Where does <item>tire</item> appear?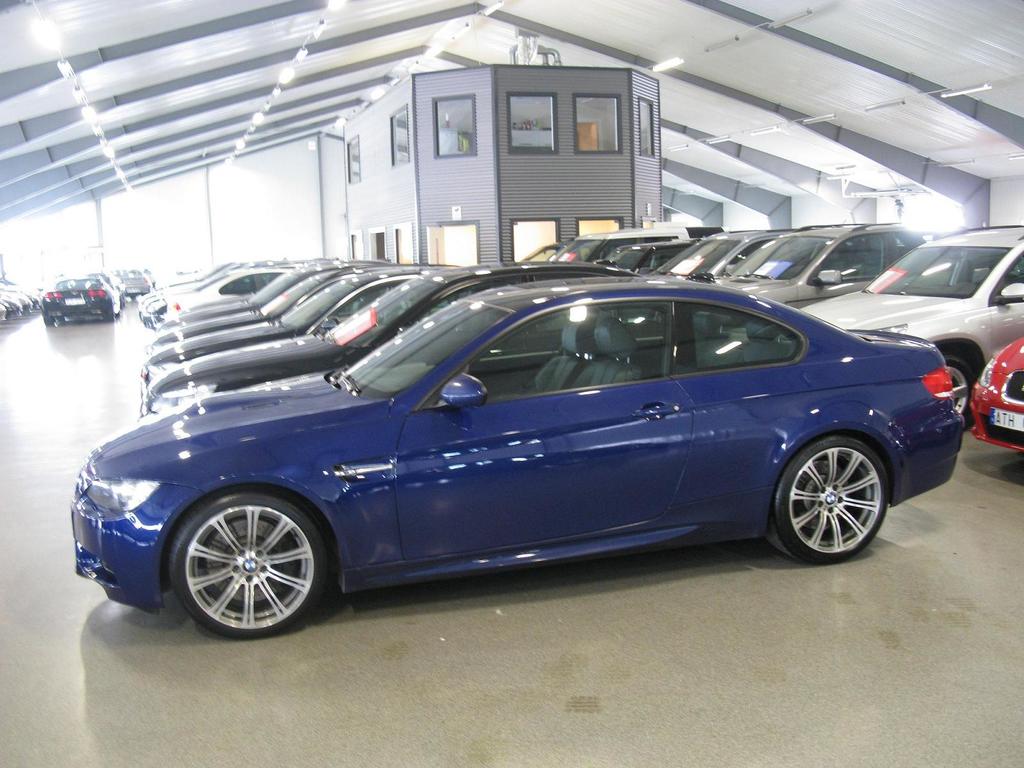
Appears at locate(104, 314, 115, 323).
